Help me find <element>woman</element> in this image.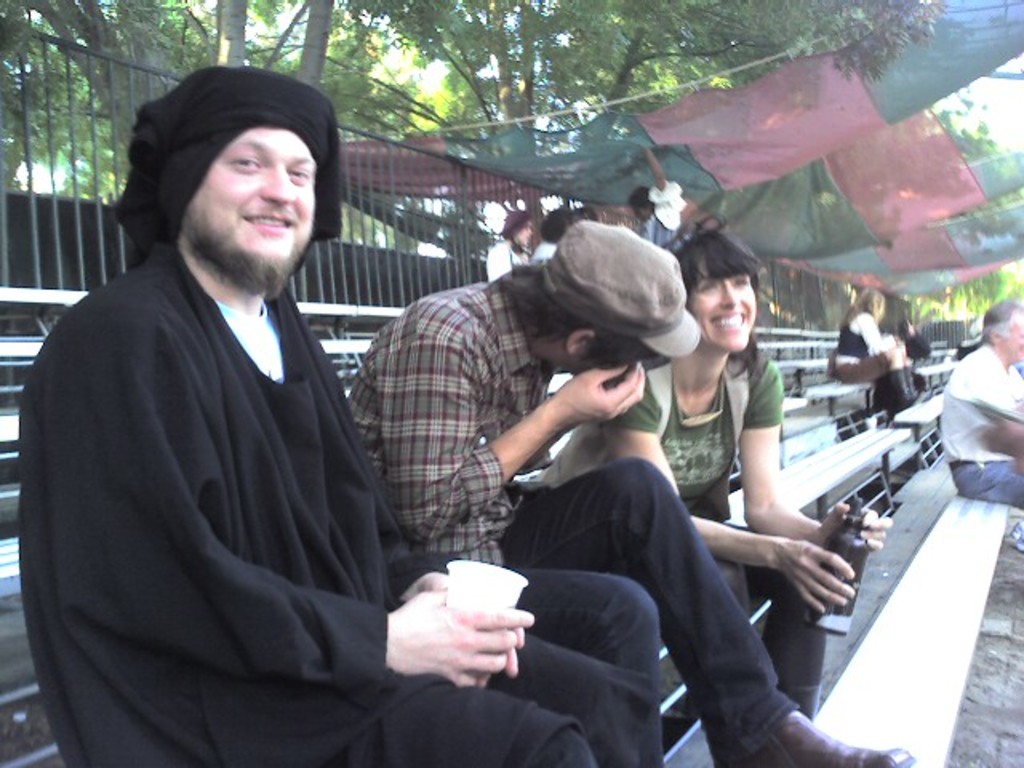
Found it: BBox(834, 286, 914, 410).
